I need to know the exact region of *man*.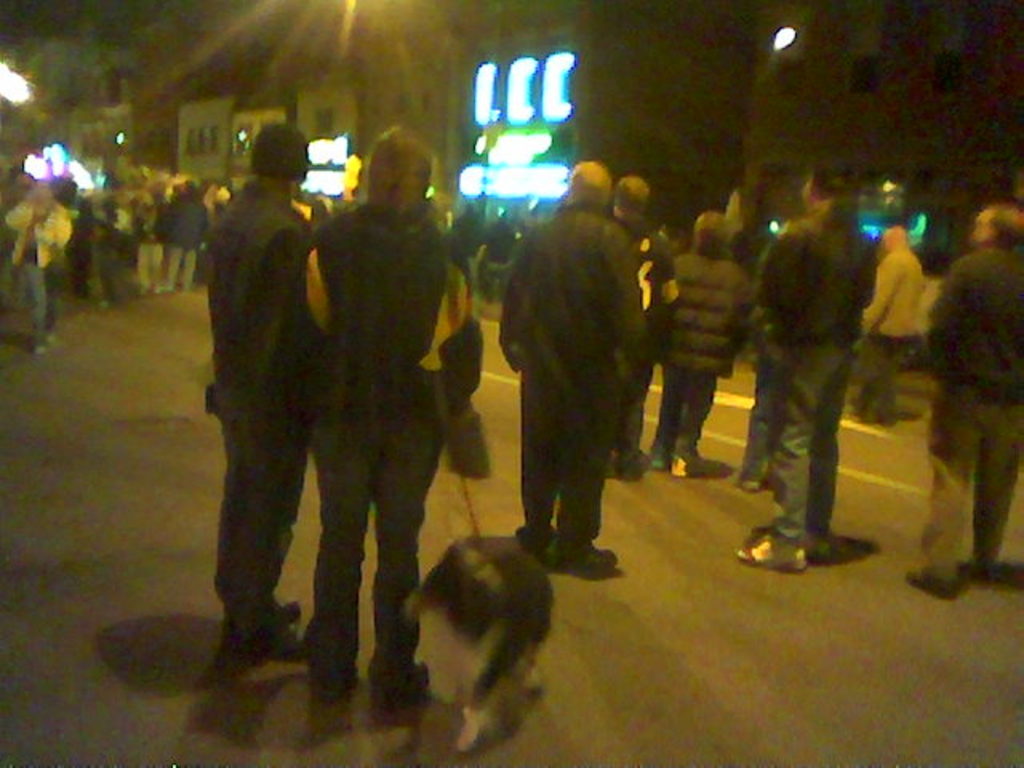
Region: (904, 197, 1022, 600).
